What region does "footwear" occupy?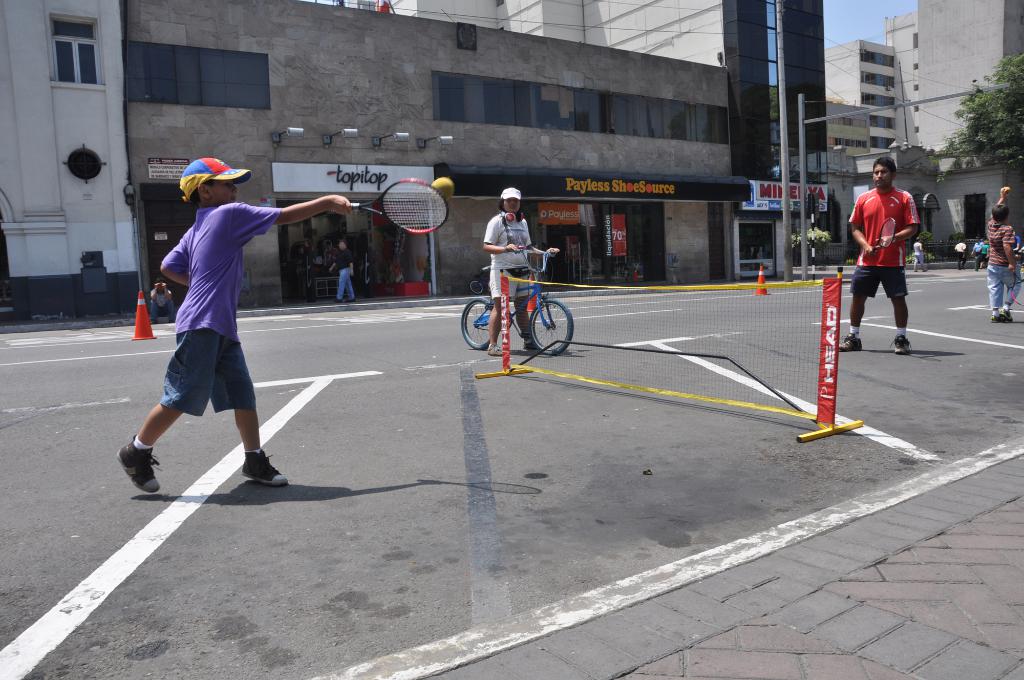
(838,333,862,352).
